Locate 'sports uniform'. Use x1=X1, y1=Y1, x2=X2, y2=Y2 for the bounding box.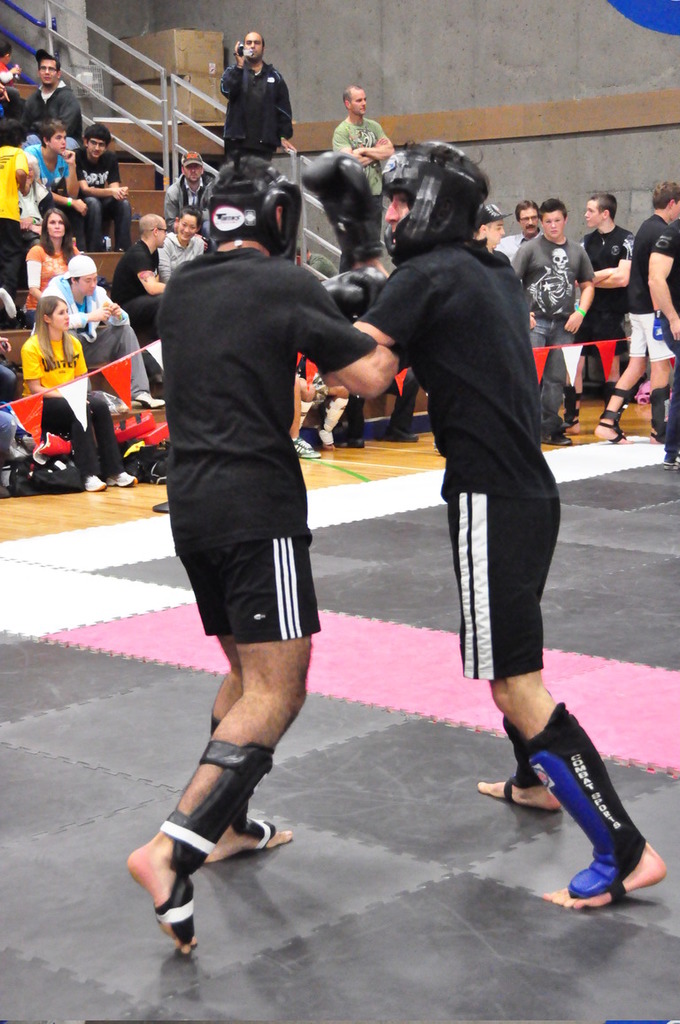
x1=511, y1=234, x2=602, y2=439.
